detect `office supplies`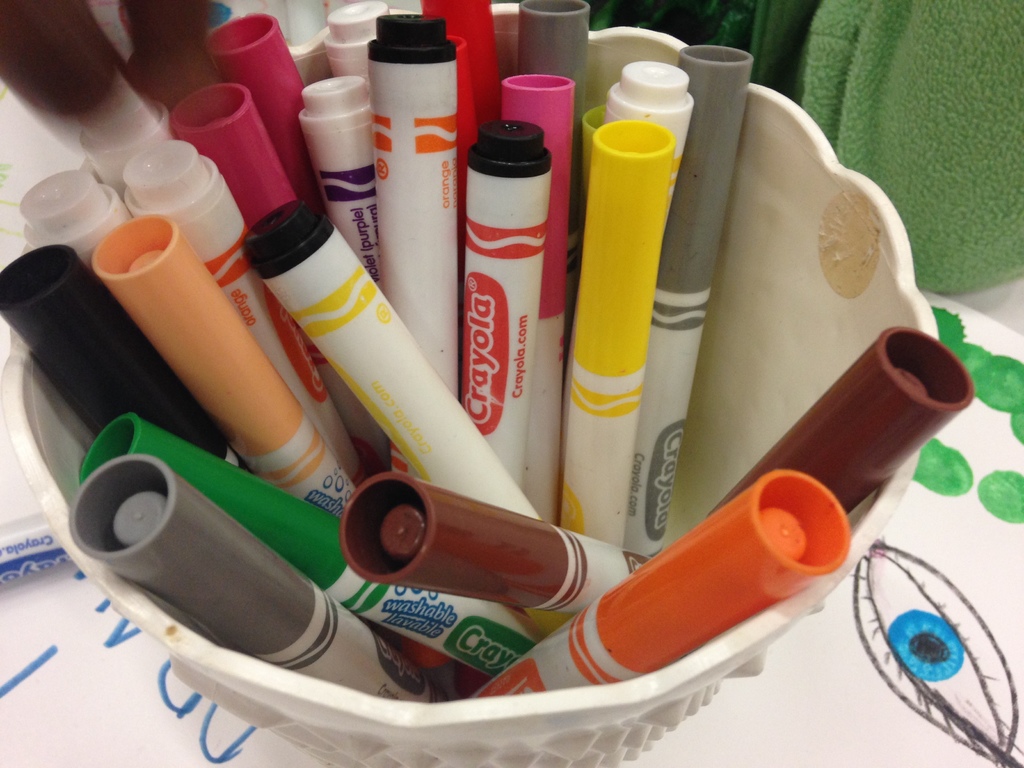
(left=471, top=468, right=851, bottom=692)
